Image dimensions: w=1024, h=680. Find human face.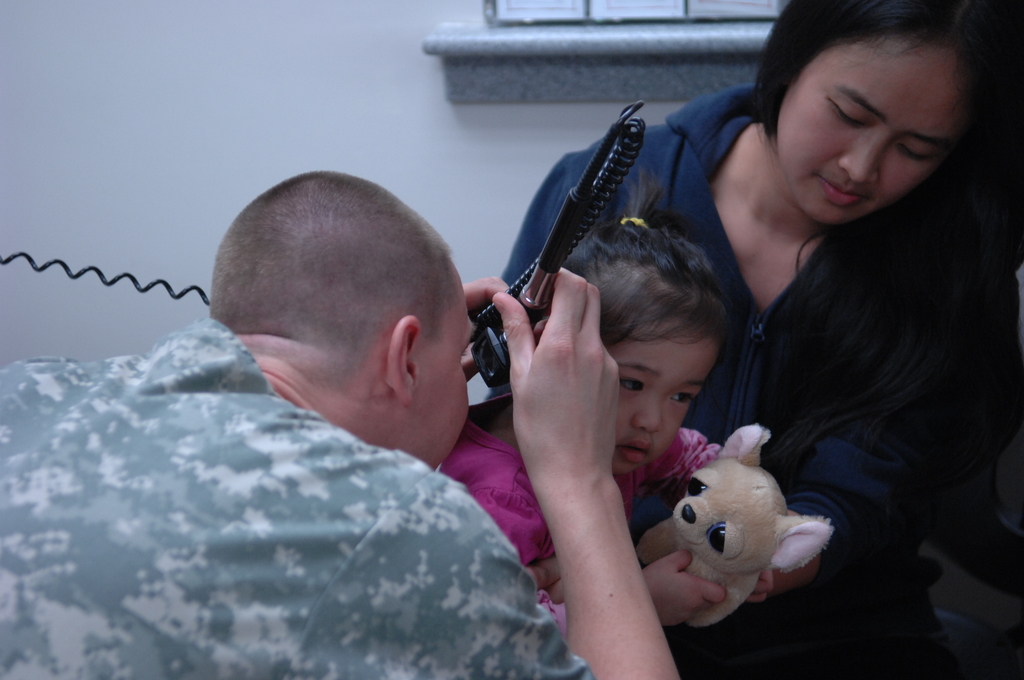
pyautogui.locateOnScreen(780, 28, 964, 224).
